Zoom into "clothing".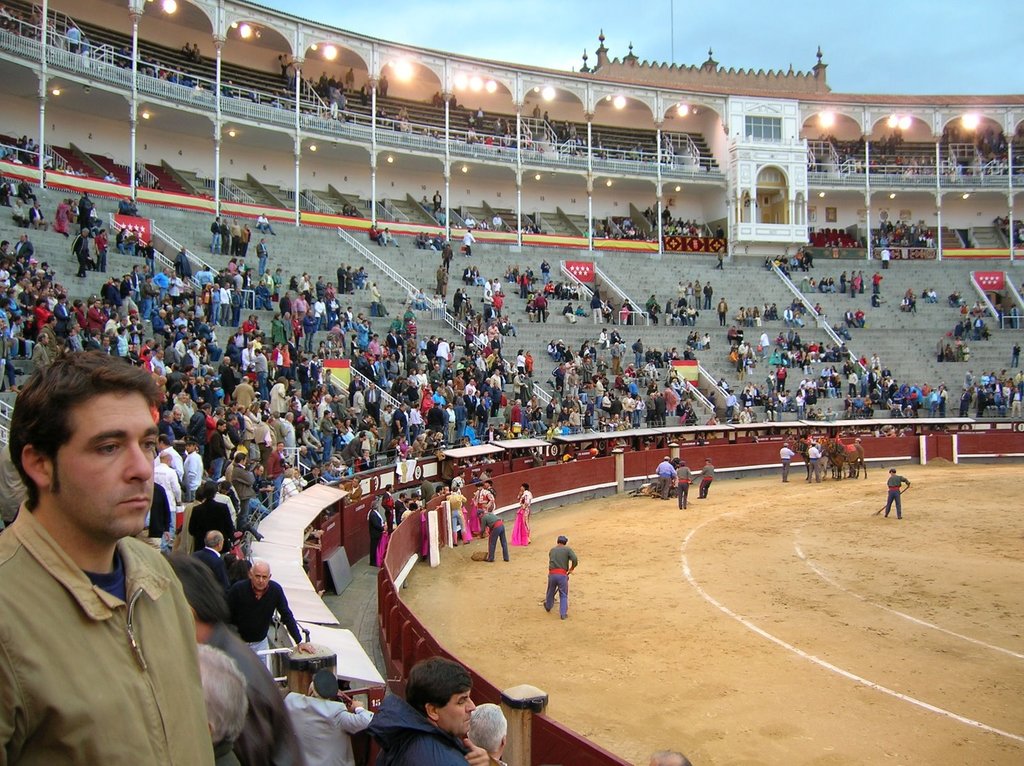
Zoom target: [x1=760, y1=305, x2=769, y2=319].
